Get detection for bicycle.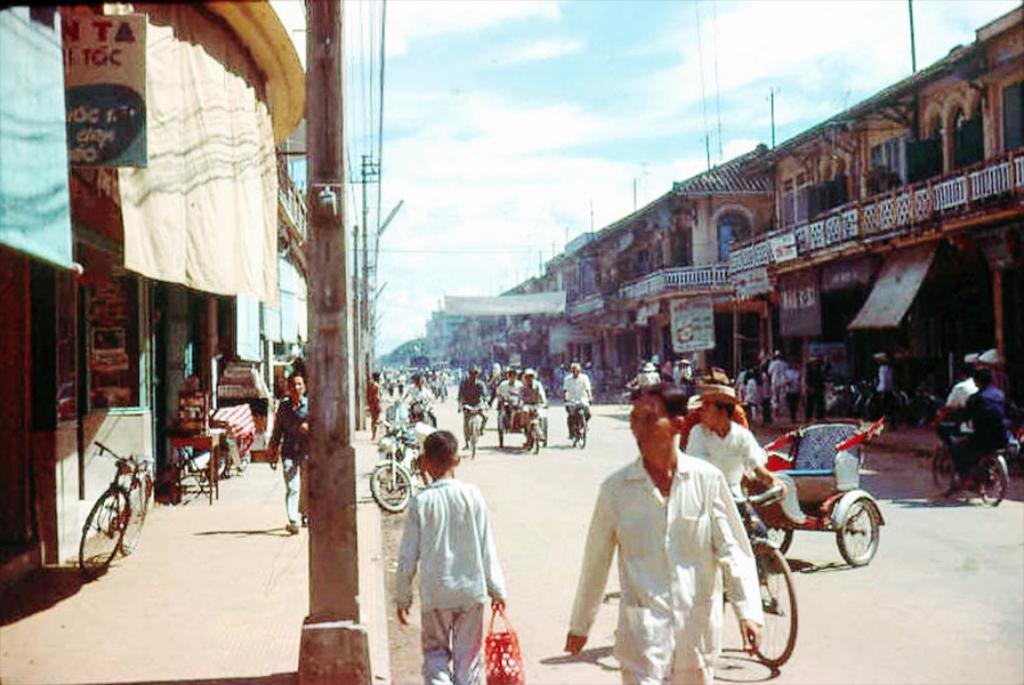
Detection: region(455, 397, 486, 467).
